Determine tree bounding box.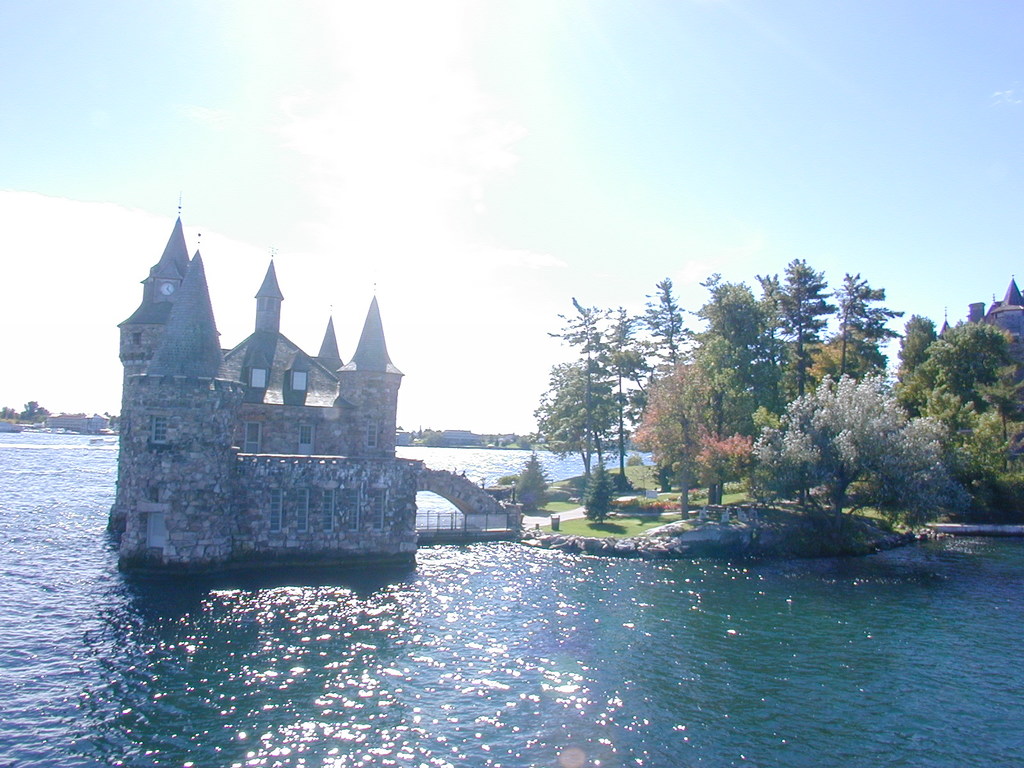
Determined: box=[532, 301, 666, 509].
